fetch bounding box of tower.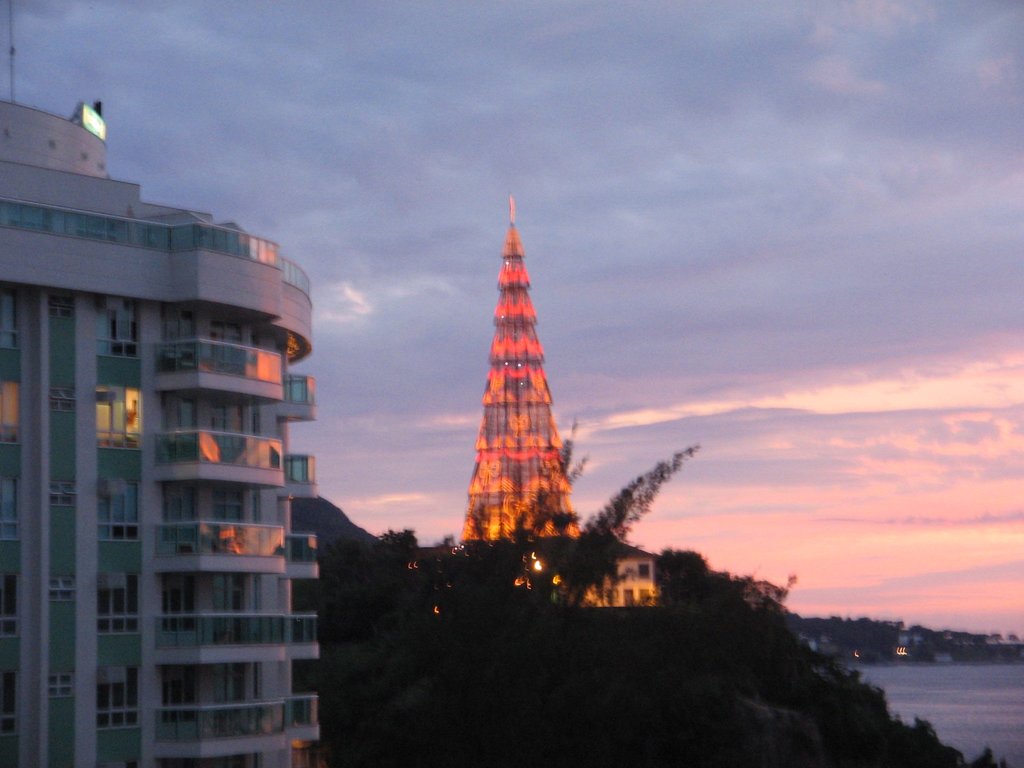
Bbox: [x1=453, y1=202, x2=600, y2=516].
